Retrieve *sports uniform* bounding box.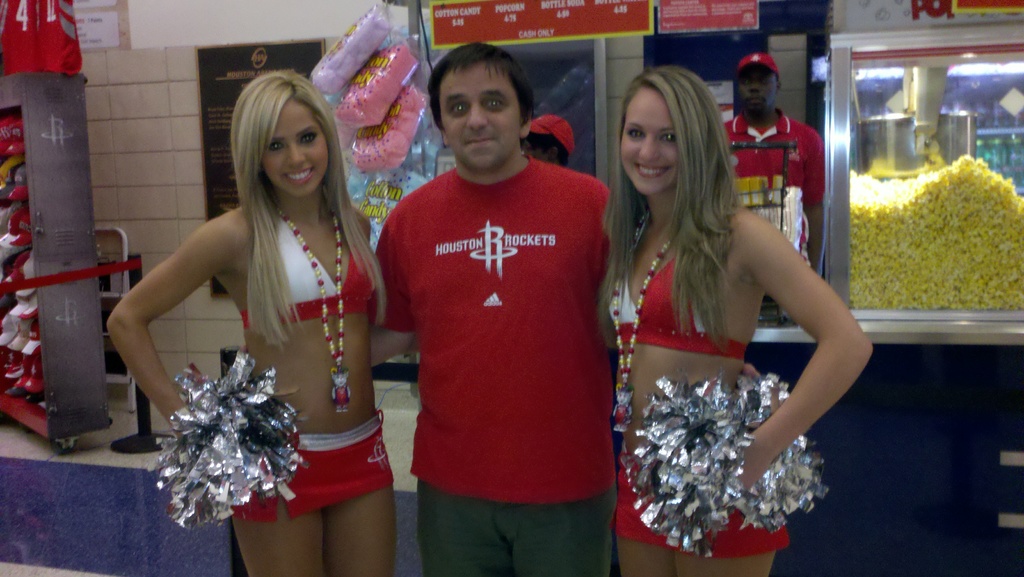
Bounding box: bbox=[21, 321, 42, 353].
